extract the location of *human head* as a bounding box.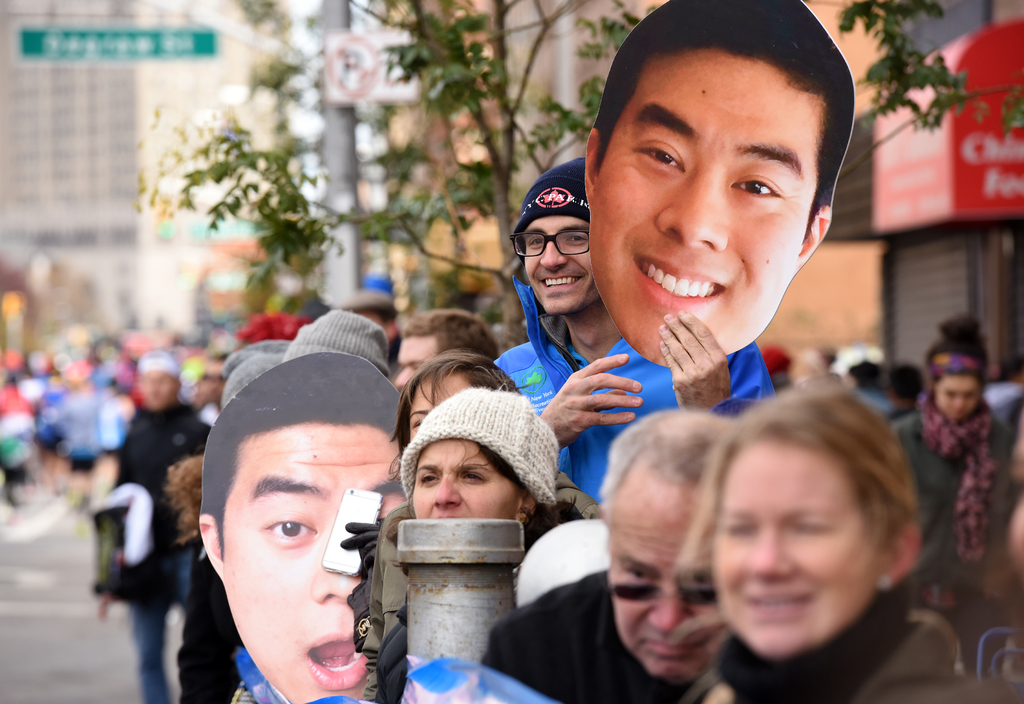
703/383/924/671.
